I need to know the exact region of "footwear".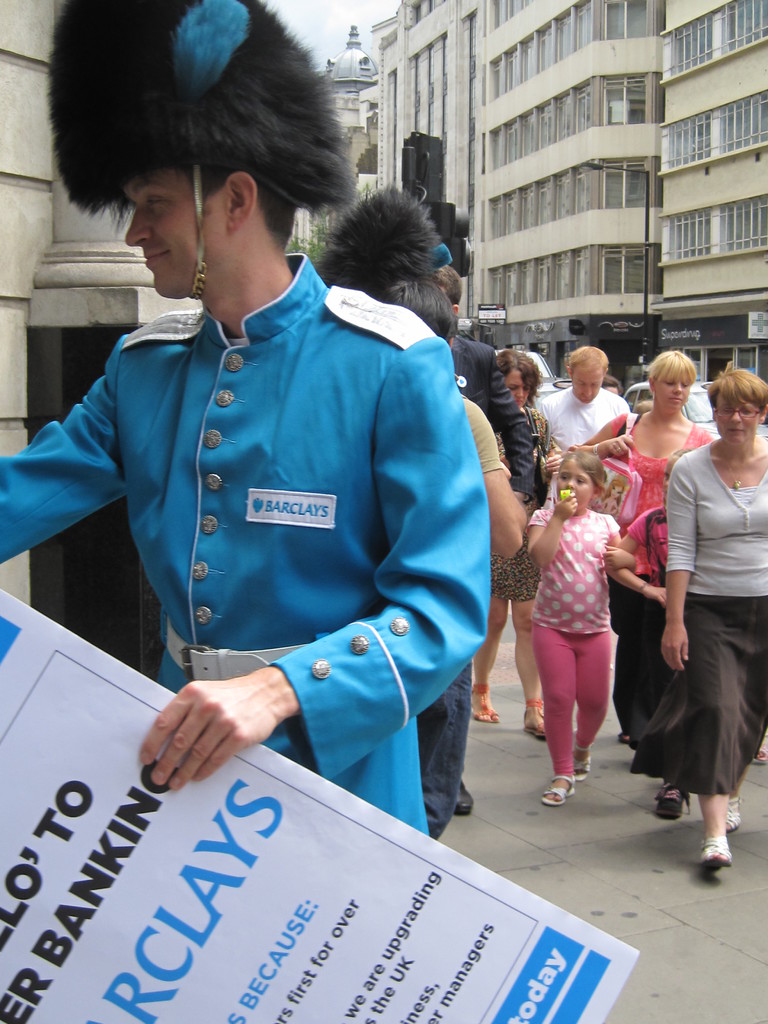
Region: [656, 785, 691, 824].
